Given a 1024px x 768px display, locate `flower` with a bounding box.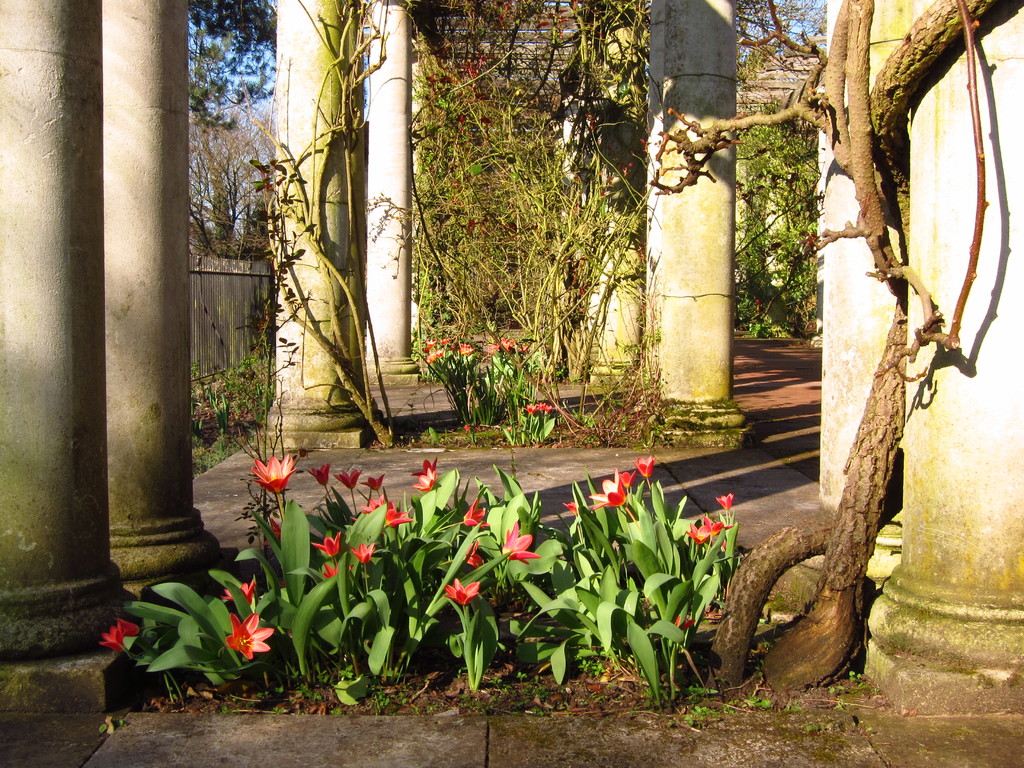
Located: 333:466:364:492.
